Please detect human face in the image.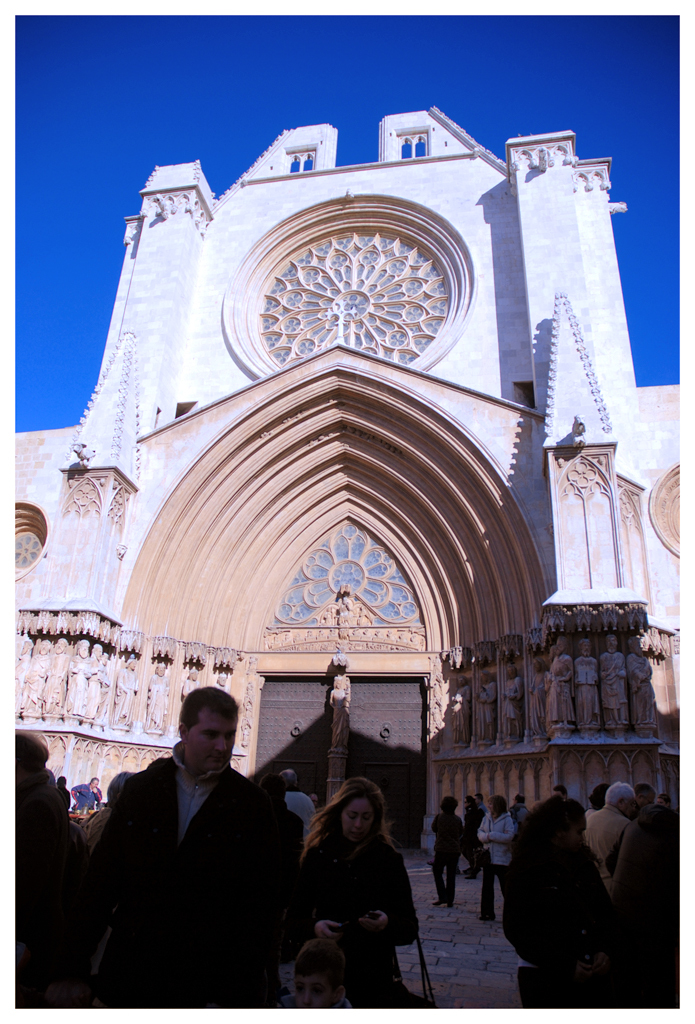
(left=342, top=798, right=376, bottom=845).
